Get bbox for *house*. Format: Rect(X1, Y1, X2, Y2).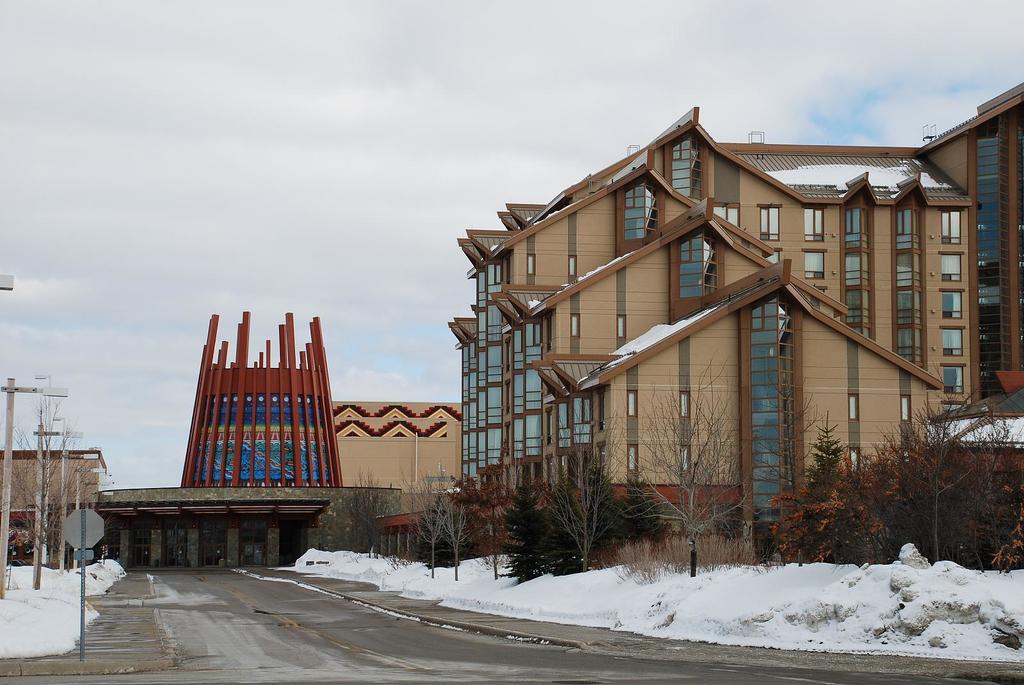
Rect(3, 446, 110, 565).
